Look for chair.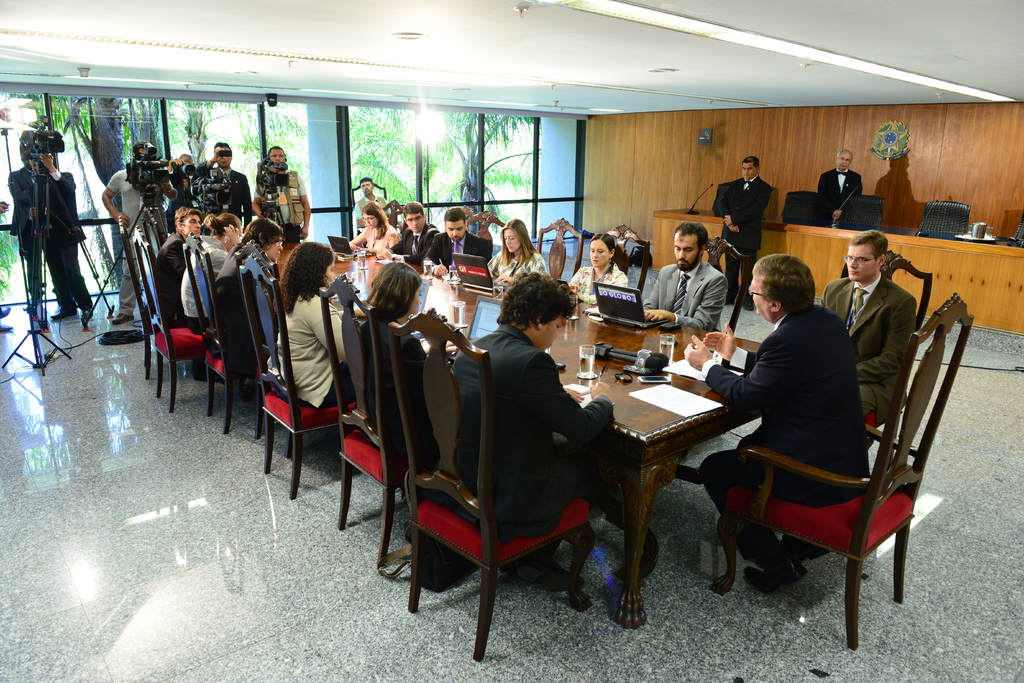
Found: [381, 195, 409, 238].
